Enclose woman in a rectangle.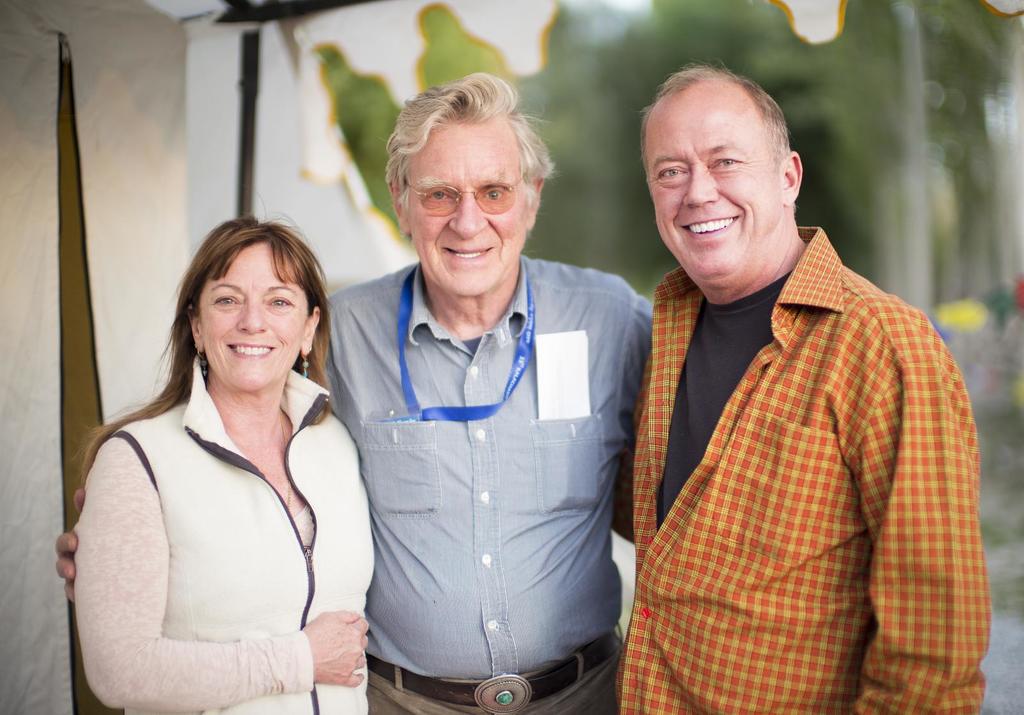
[60,200,369,713].
